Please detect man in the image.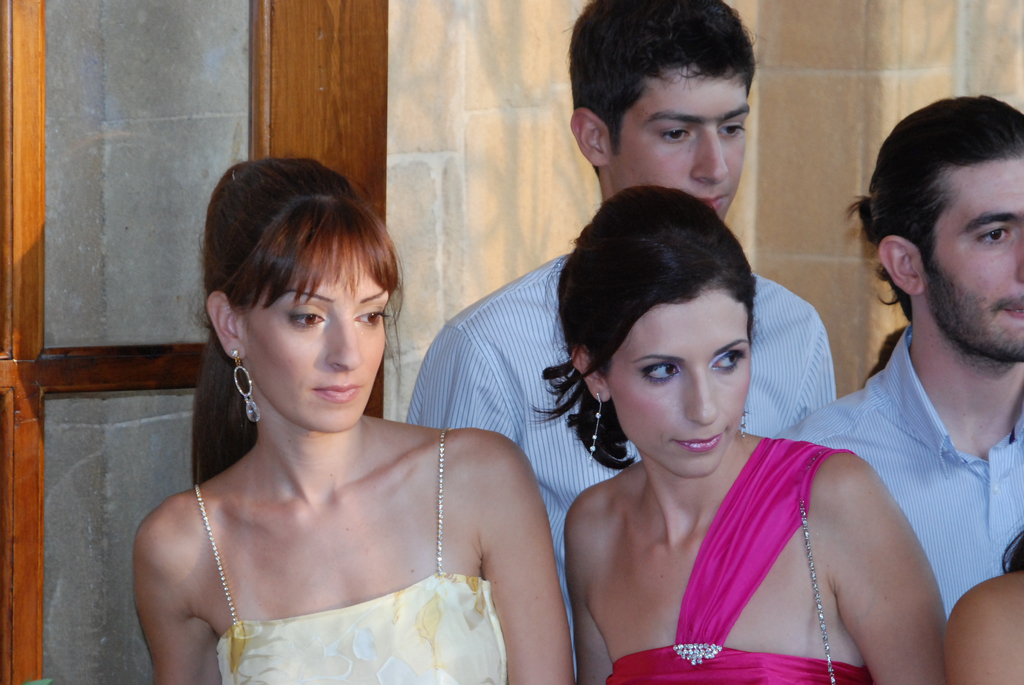
{"left": 767, "top": 97, "right": 1023, "bottom": 625}.
